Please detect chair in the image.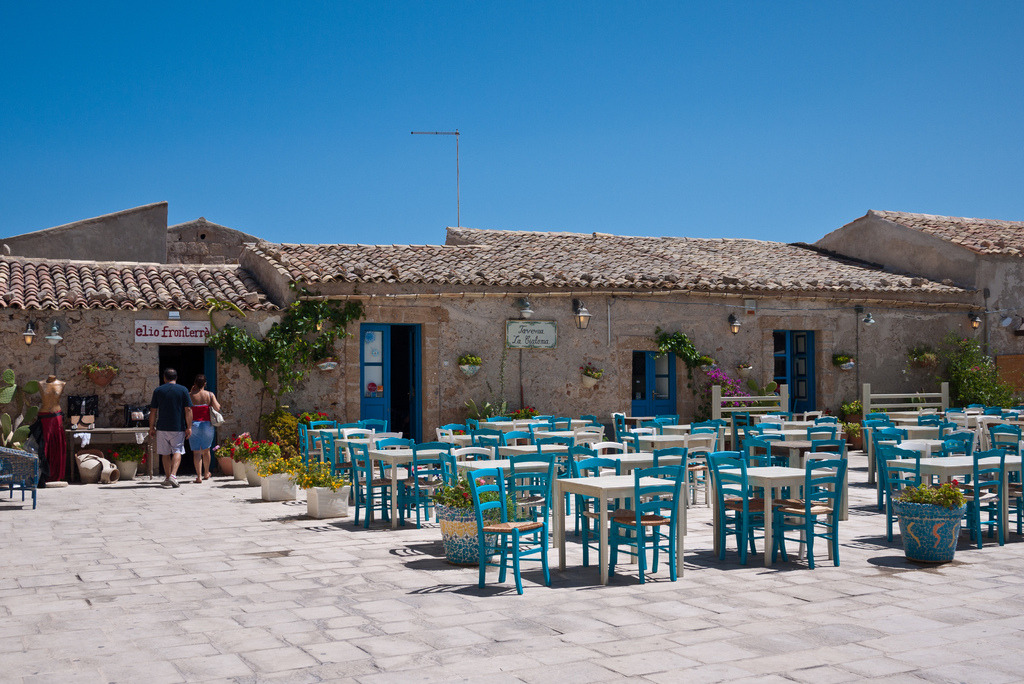
l=577, t=414, r=596, b=425.
